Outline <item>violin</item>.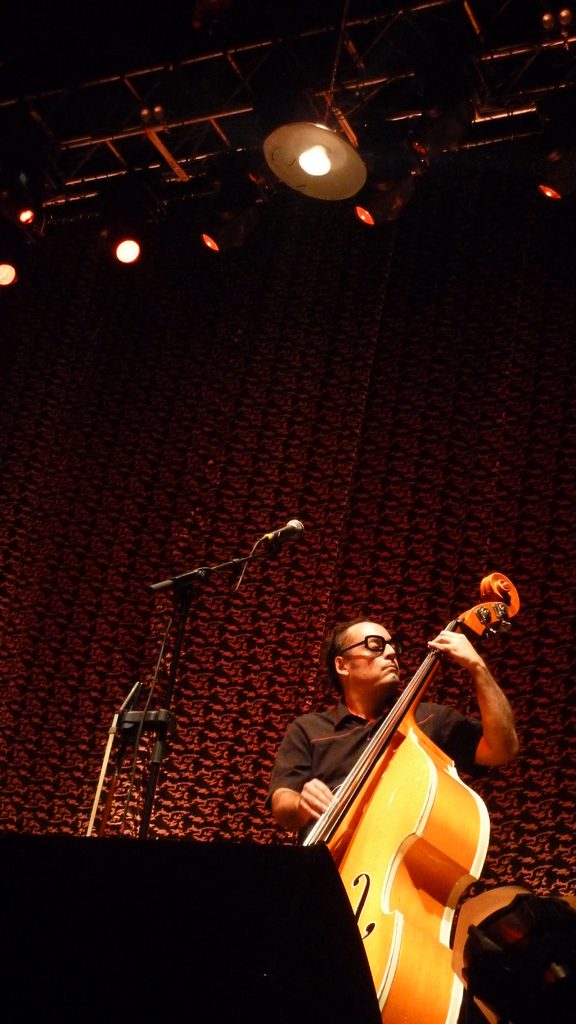
Outline: detection(283, 565, 525, 1023).
